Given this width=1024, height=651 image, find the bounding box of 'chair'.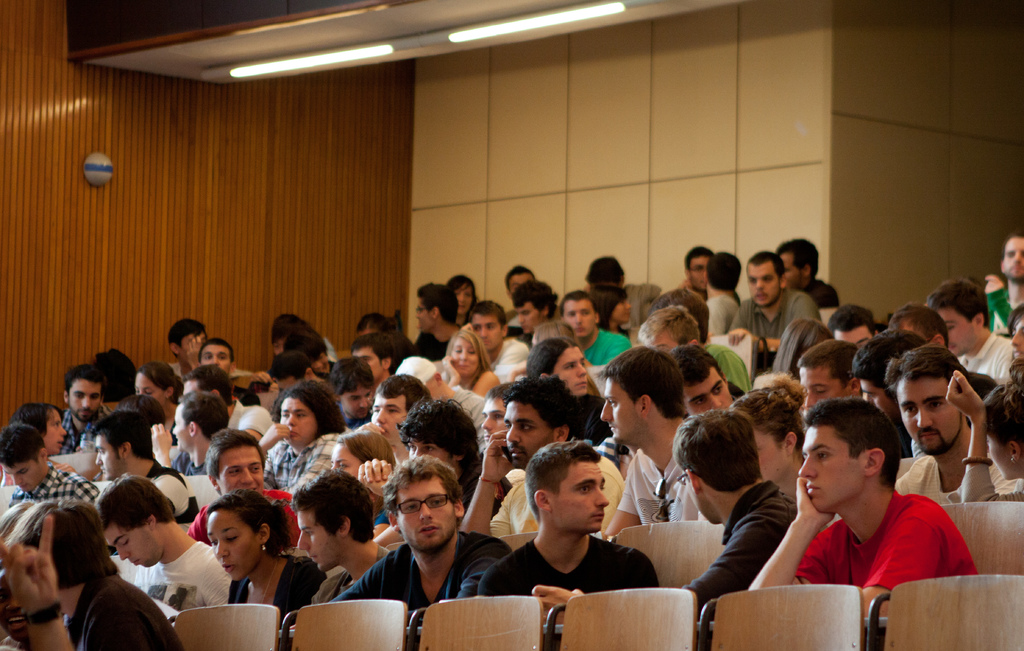
bbox(863, 569, 1023, 650).
